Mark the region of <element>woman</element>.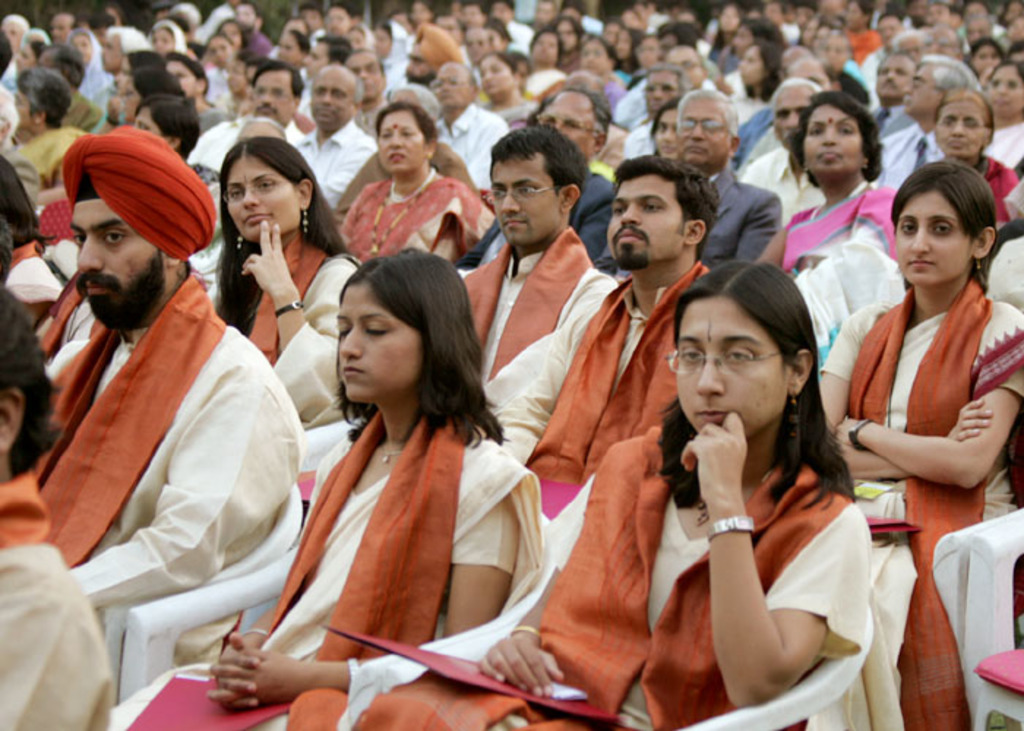
Region: bbox=[342, 102, 499, 265].
